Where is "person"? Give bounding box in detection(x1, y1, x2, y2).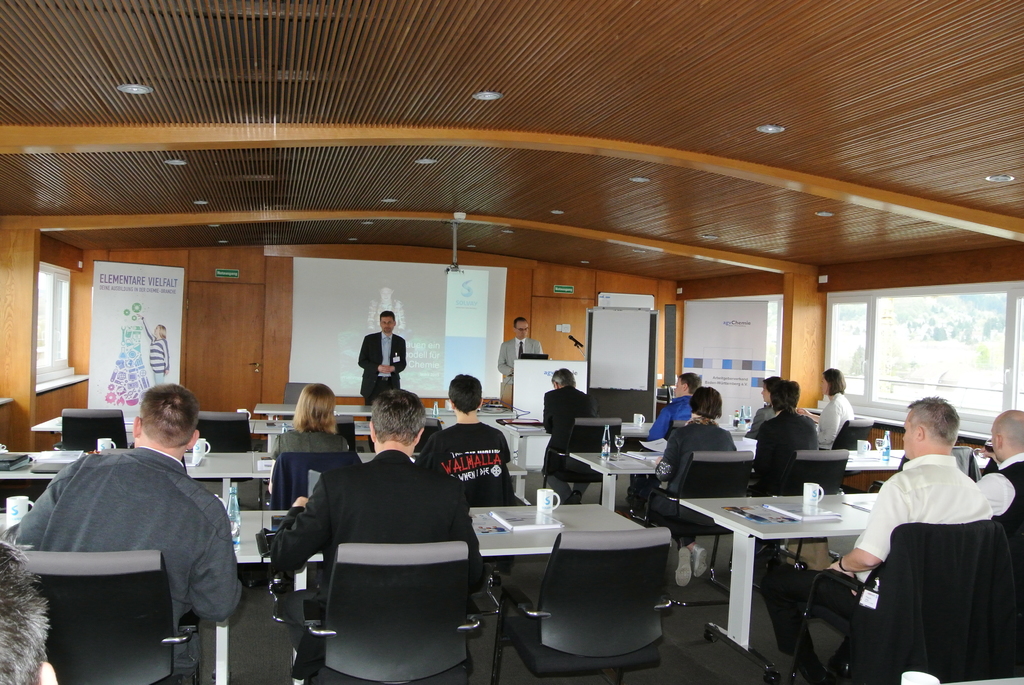
detection(652, 372, 707, 442).
